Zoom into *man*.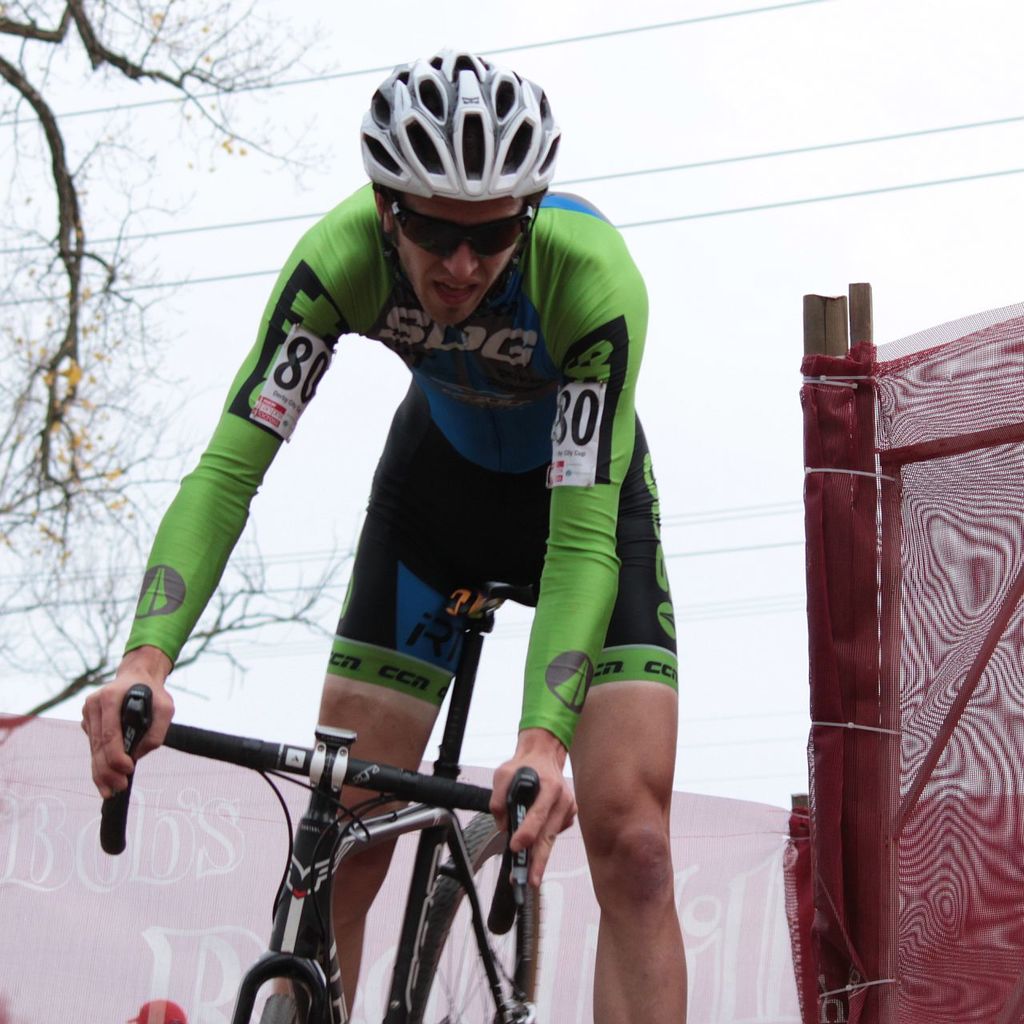
Zoom target: (80,50,688,1023).
